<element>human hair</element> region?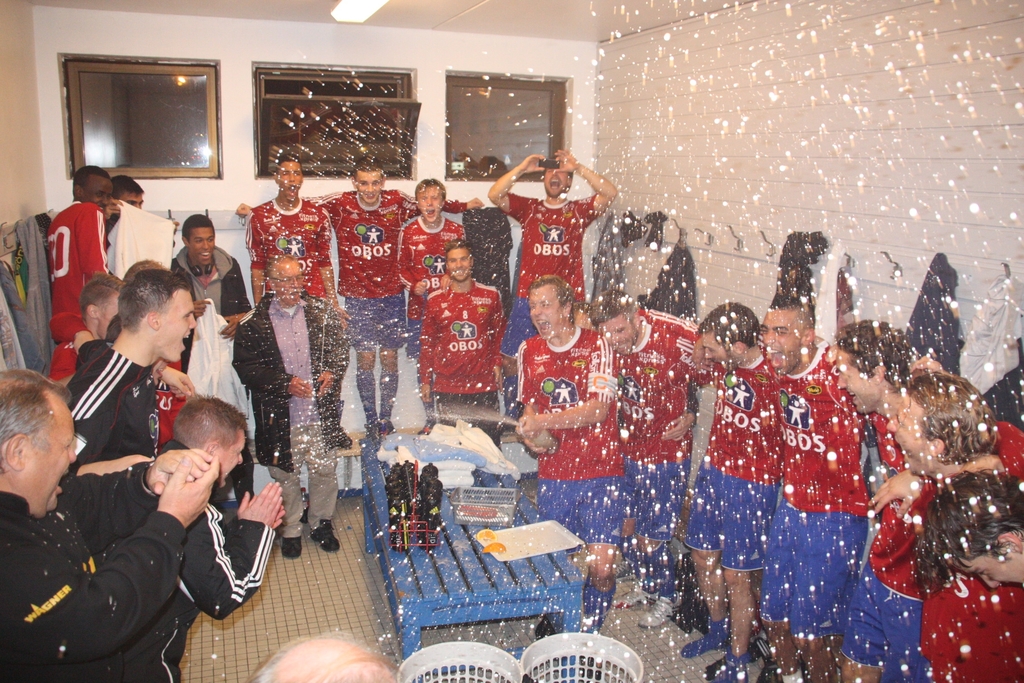
<box>902,366,1002,467</box>
